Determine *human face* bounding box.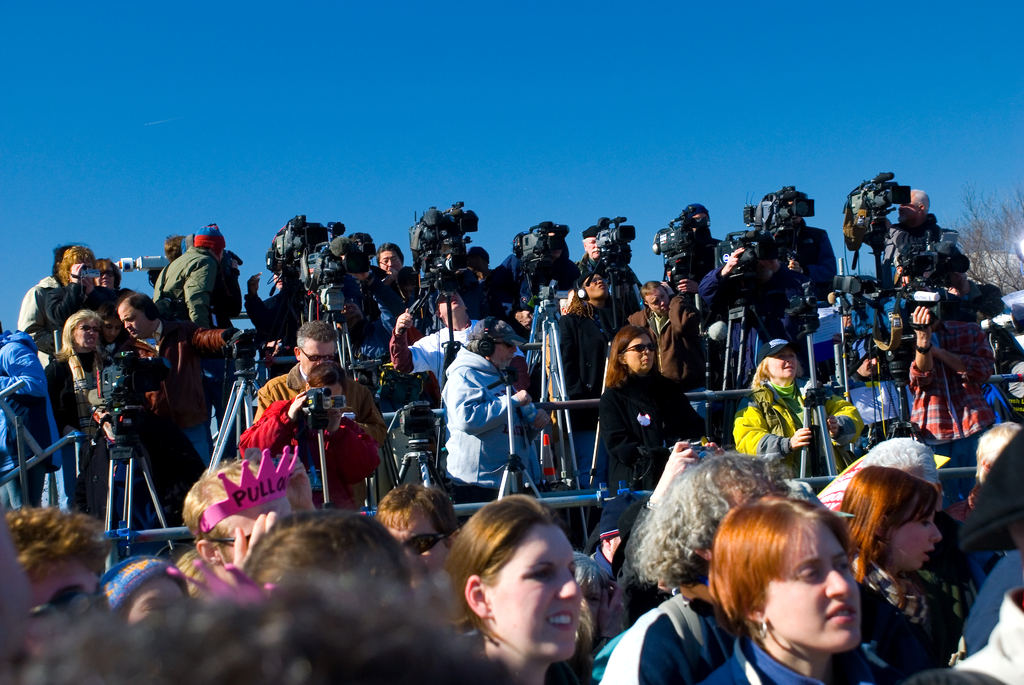
Determined: bbox=[765, 521, 861, 654].
